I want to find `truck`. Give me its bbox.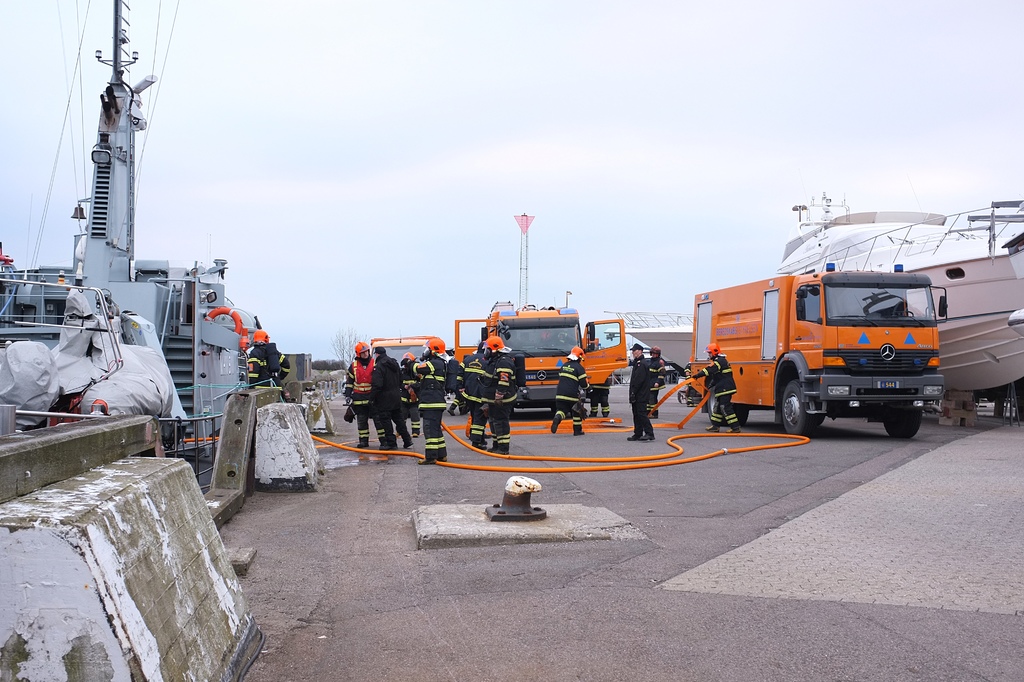
456/299/619/423.
